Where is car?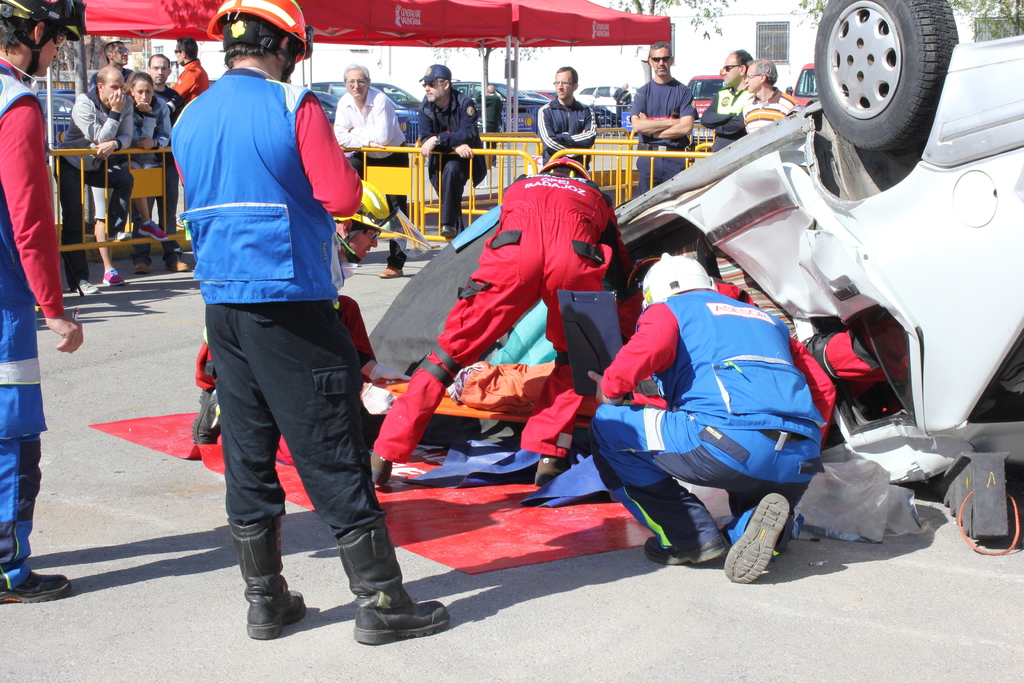
BBox(610, 0, 1023, 498).
